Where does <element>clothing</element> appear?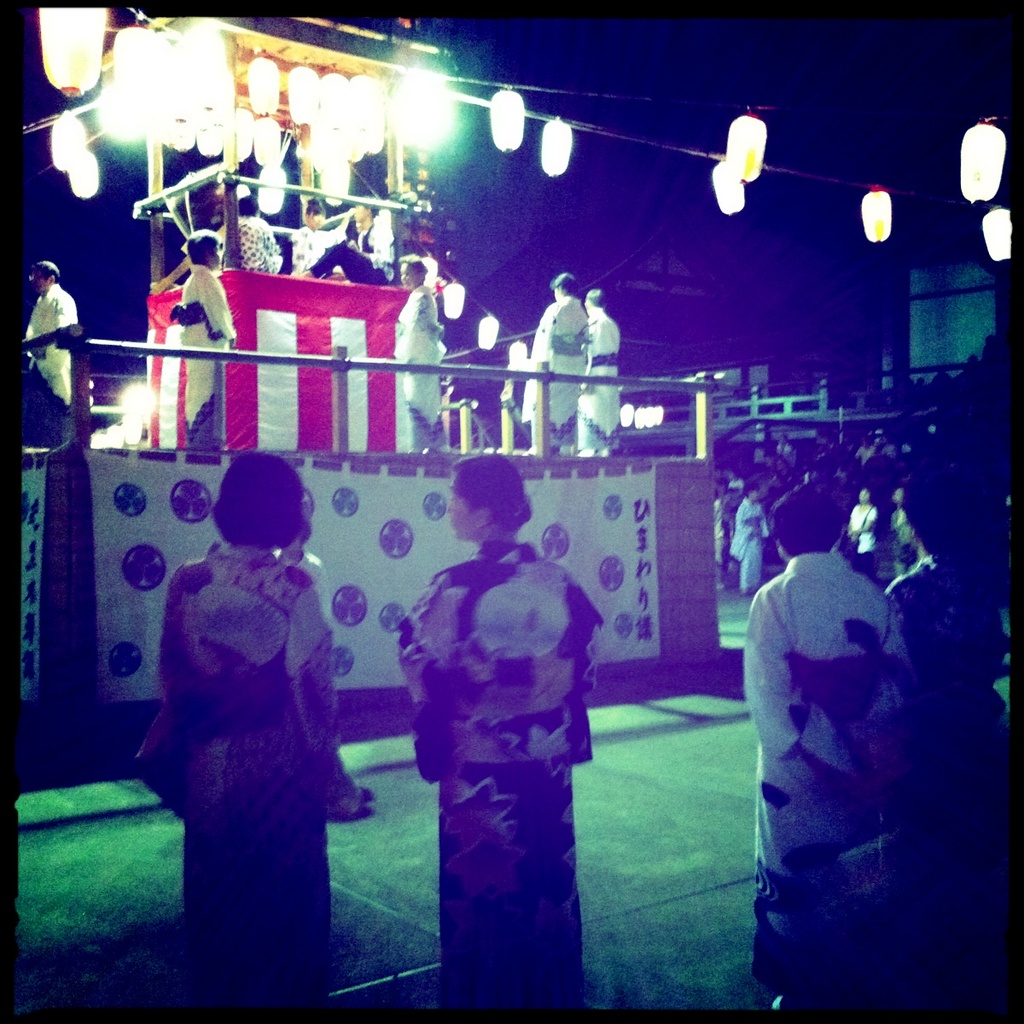
Appears at bbox=(405, 539, 607, 1012).
